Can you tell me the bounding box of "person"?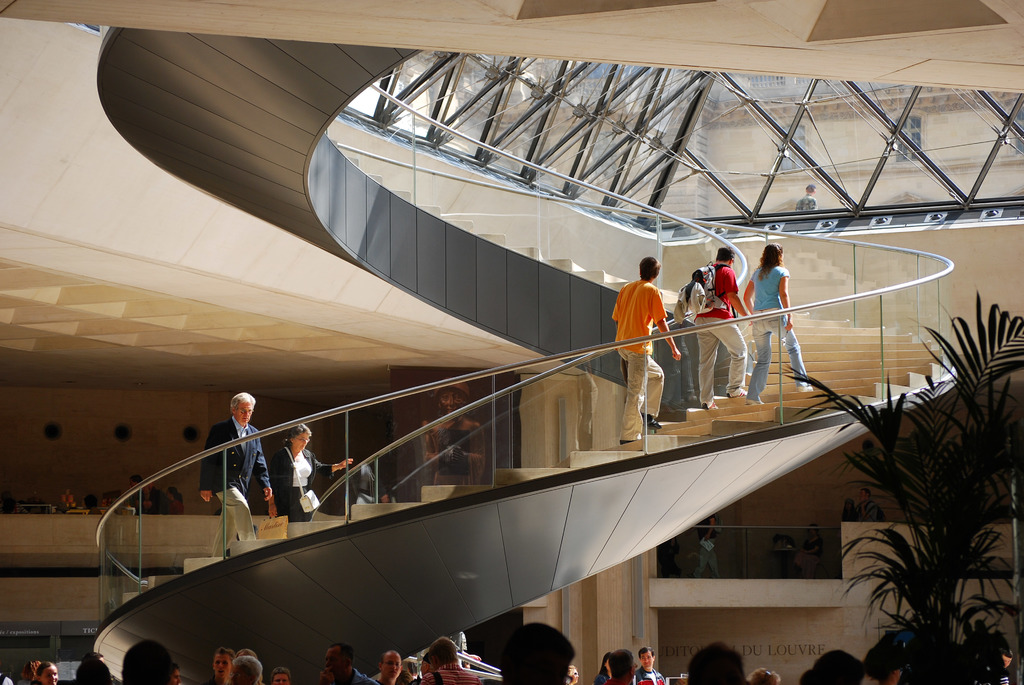
692 515 721 582.
